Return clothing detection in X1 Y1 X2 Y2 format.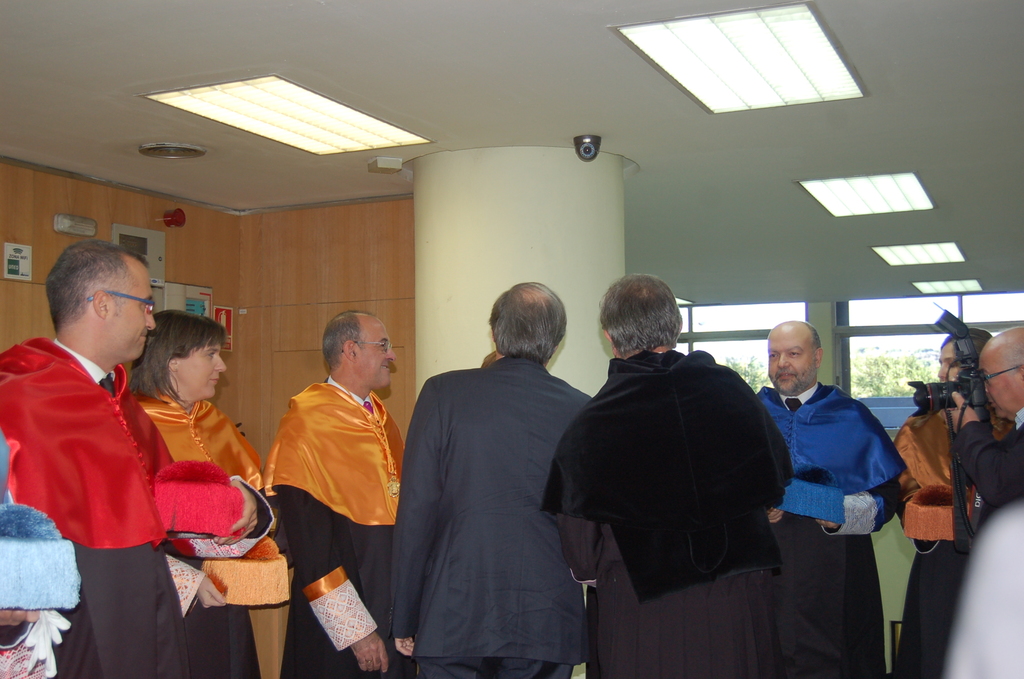
136 394 294 678.
